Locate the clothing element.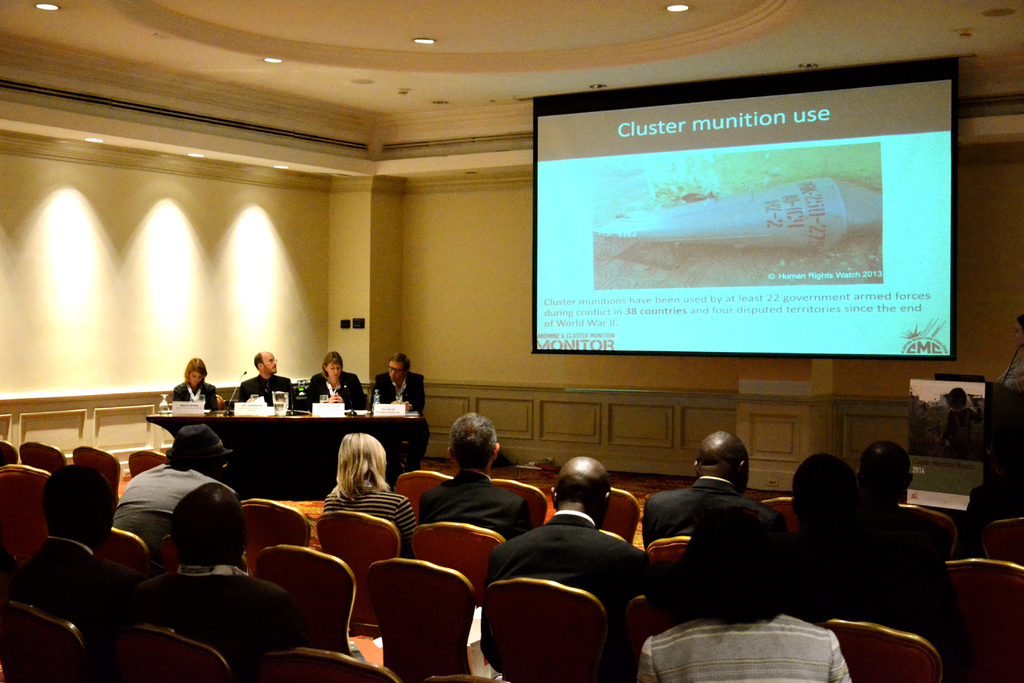
Element bbox: <region>171, 381, 218, 410</region>.
